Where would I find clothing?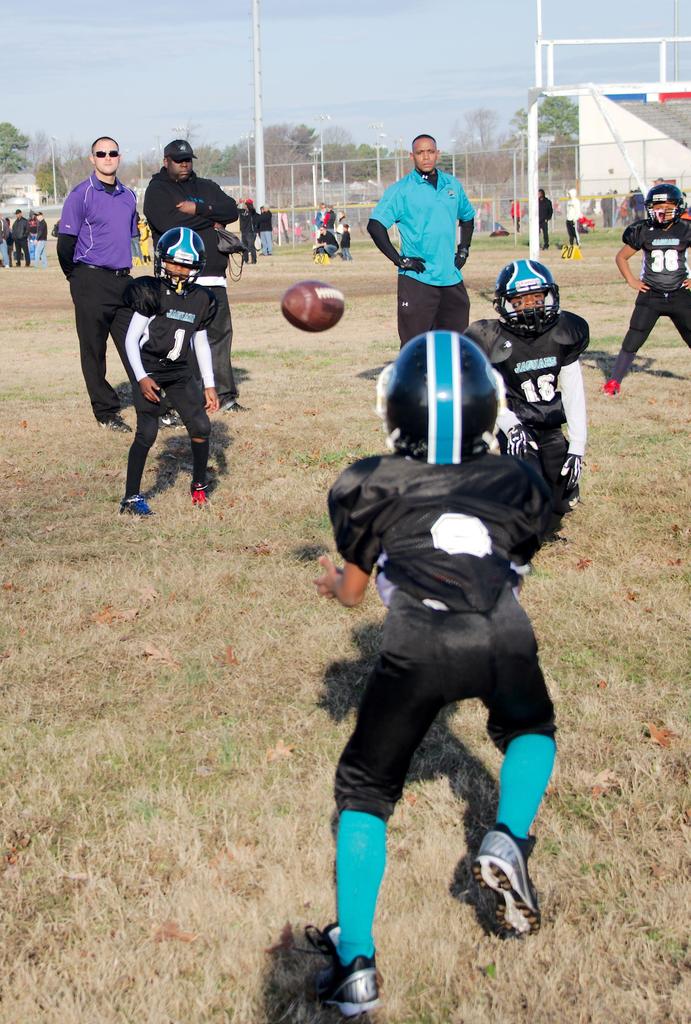
At 51, 176, 135, 428.
